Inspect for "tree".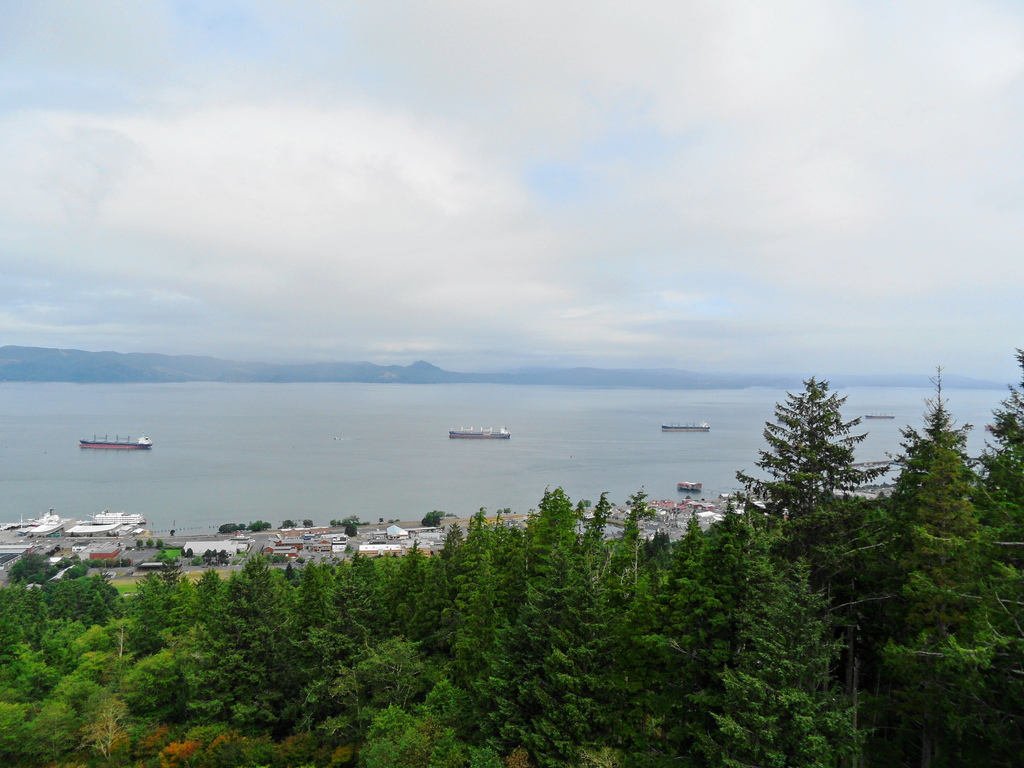
Inspection: box=[131, 569, 174, 667].
